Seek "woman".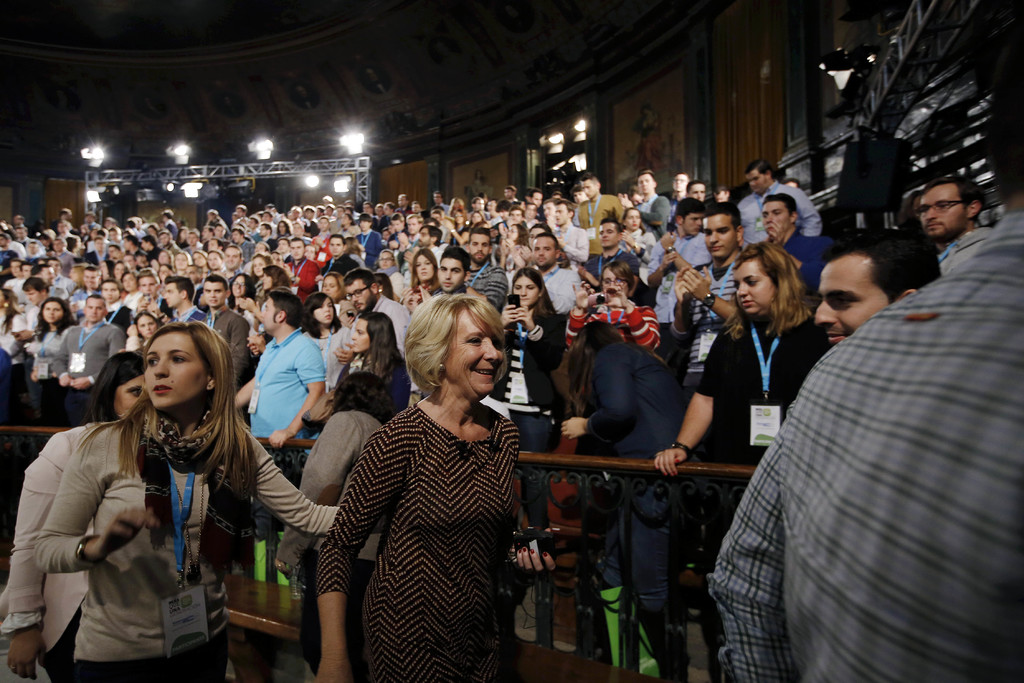
x1=311, y1=211, x2=332, y2=265.
